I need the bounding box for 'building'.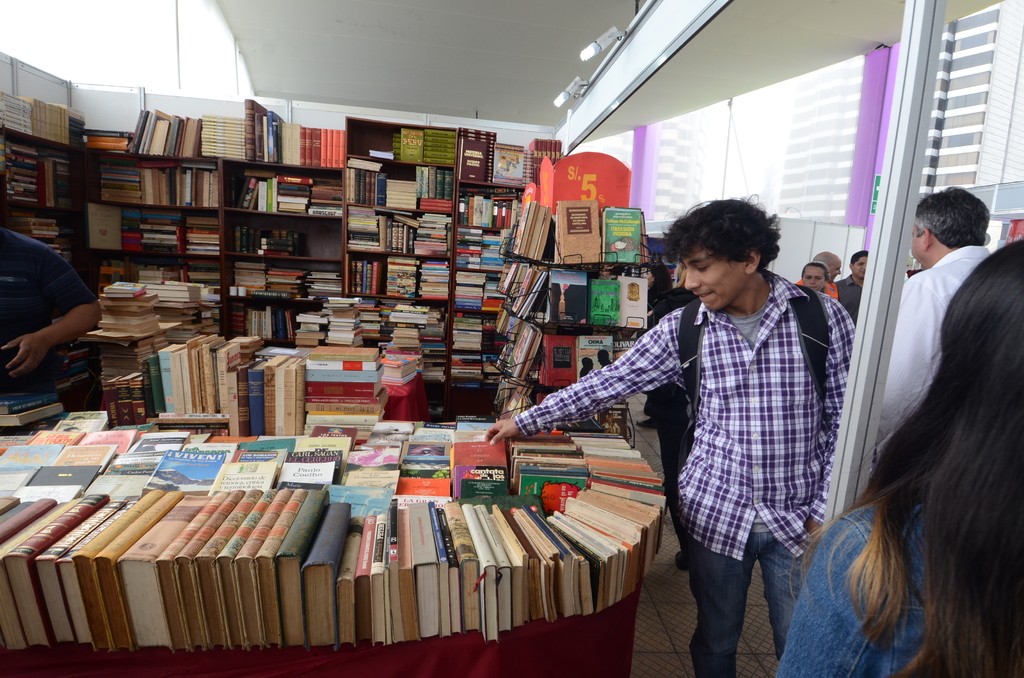
Here it is: box(1, 0, 1022, 677).
